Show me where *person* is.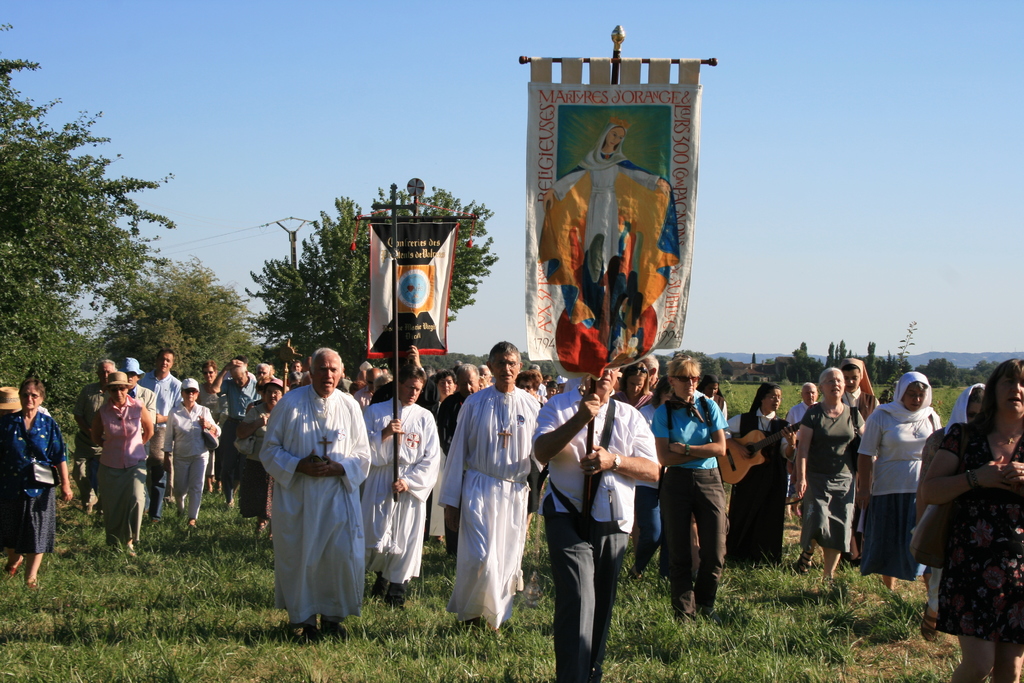
*person* is at Rect(729, 380, 806, 557).
